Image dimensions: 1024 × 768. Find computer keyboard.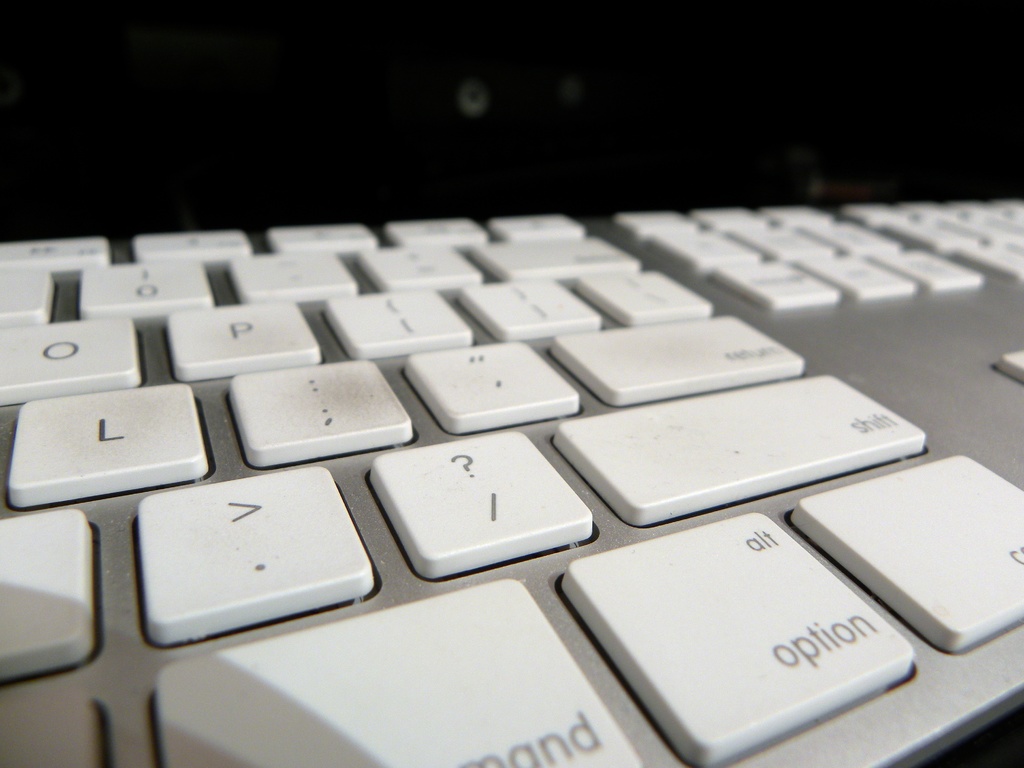
x1=0, y1=193, x2=1023, y2=767.
